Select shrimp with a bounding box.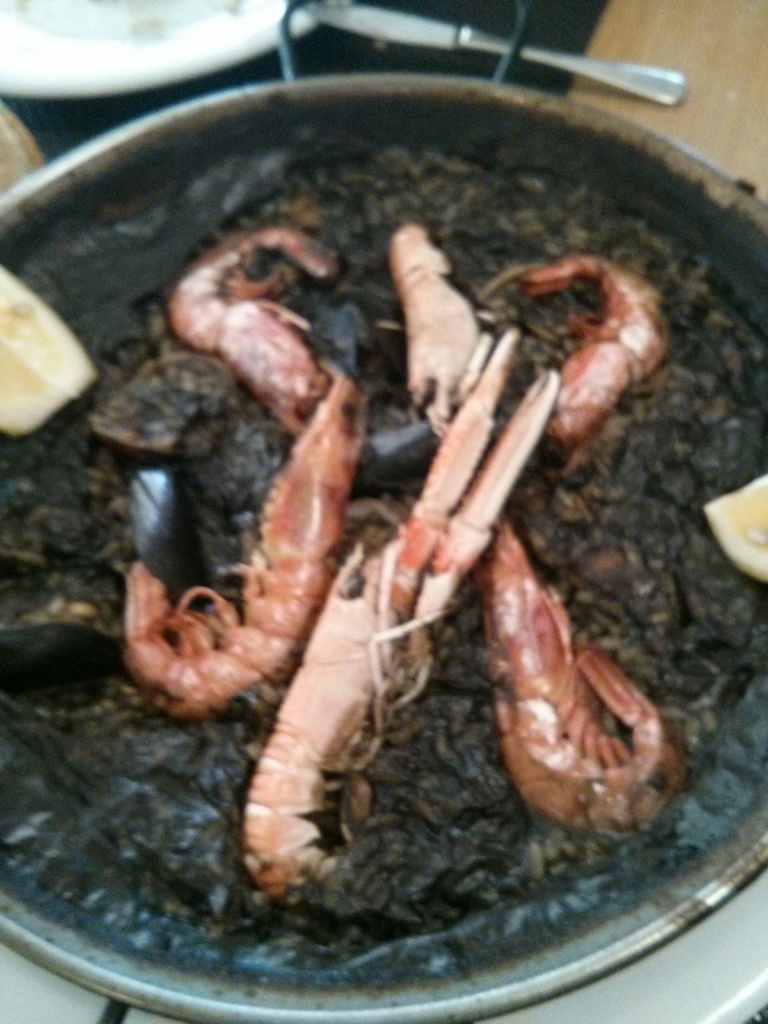
box=[117, 356, 359, 723].
